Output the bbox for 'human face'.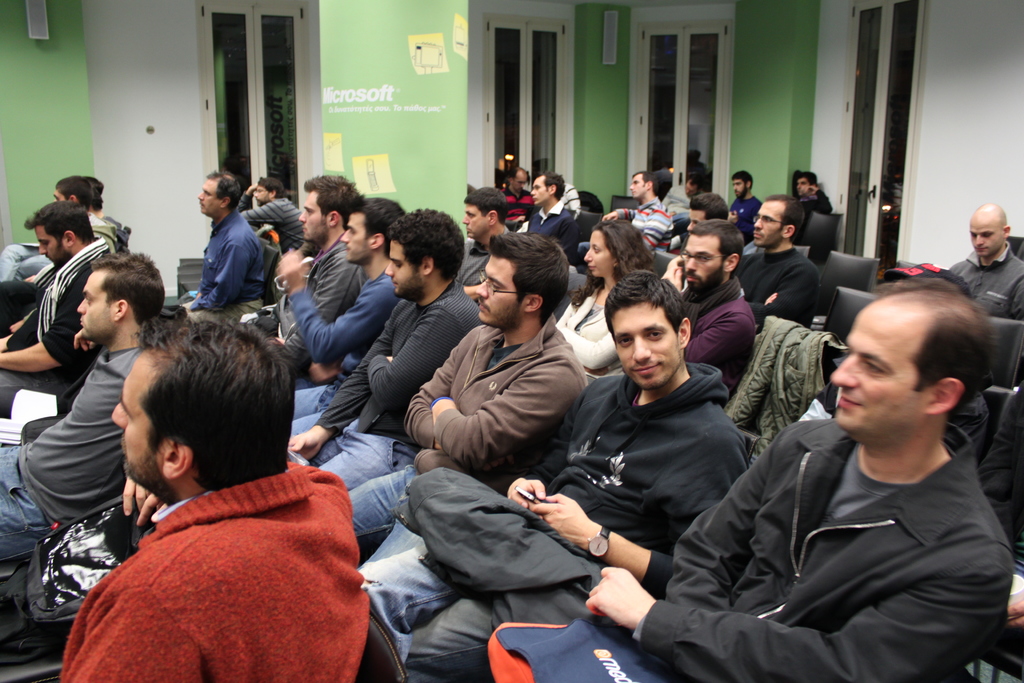
rect(520, 172, 521, 185).
